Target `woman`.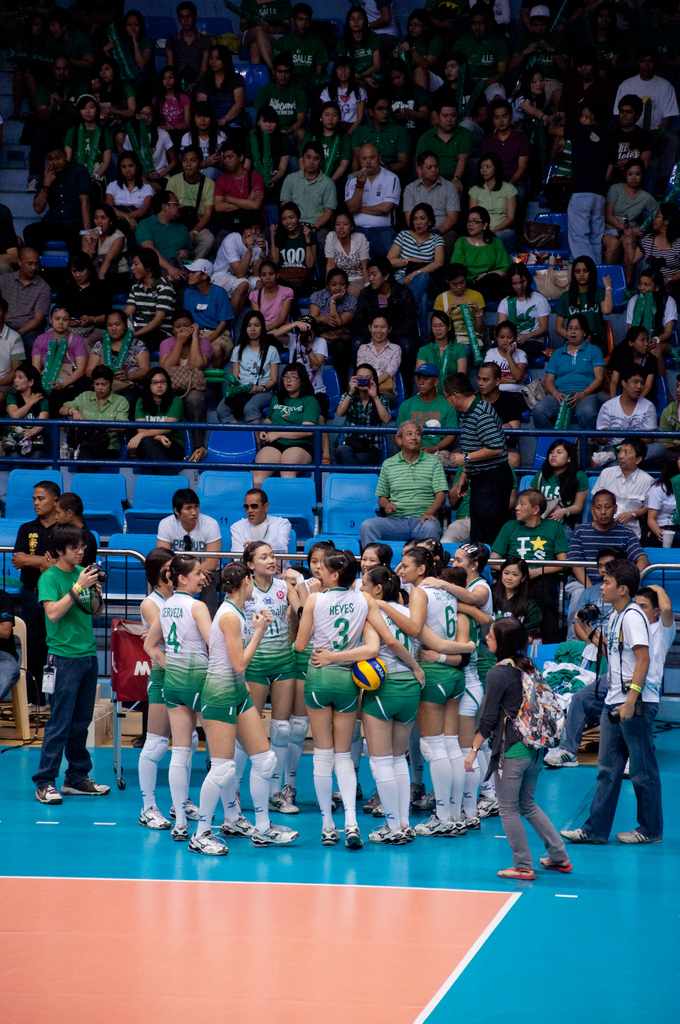
Target region: bbox(270, 205, 315, 298).
